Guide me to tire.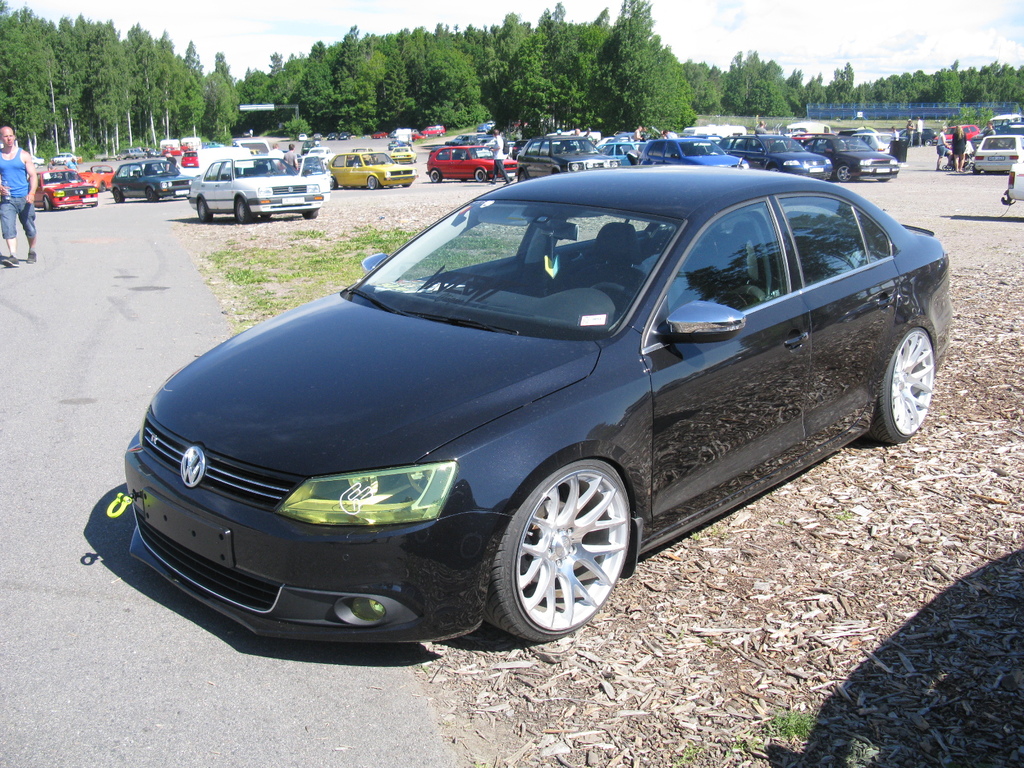
Guidance: x1=486, y1=460, x2=639, y2=653.
